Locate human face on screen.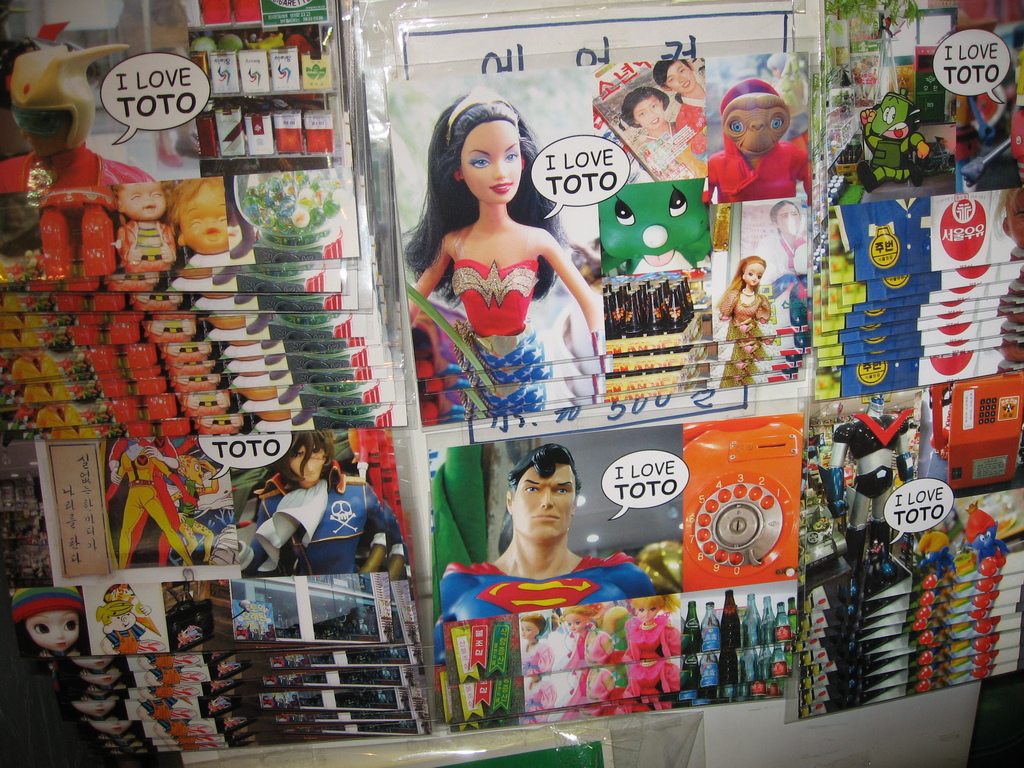
On screen at box=[671, 64, 700, 94].
